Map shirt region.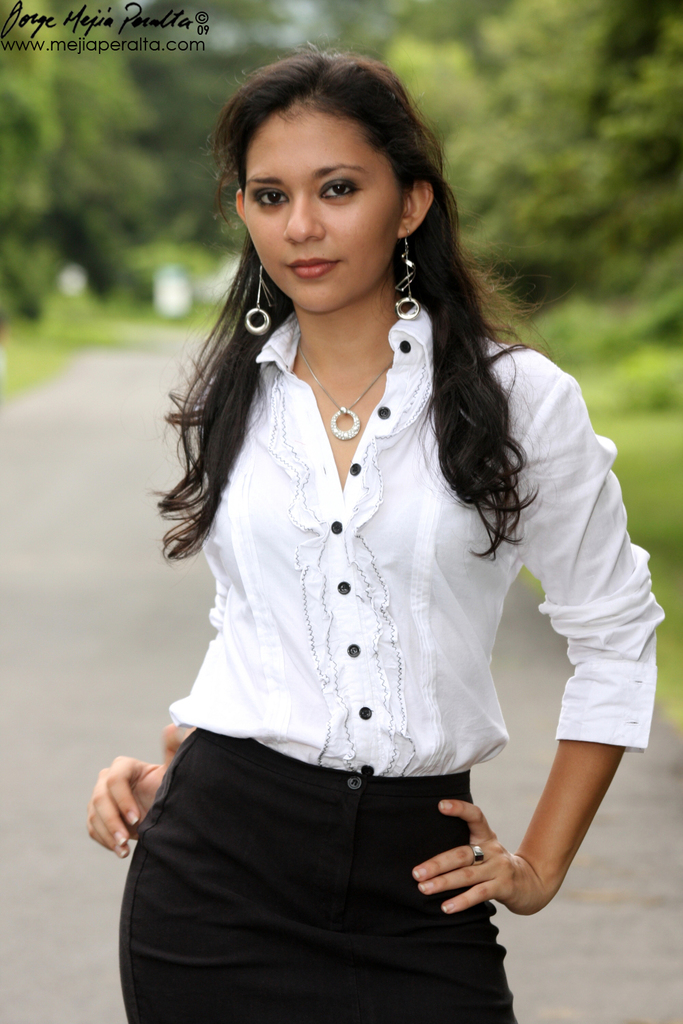
Mapped to box(165, 307, 665, 771).
